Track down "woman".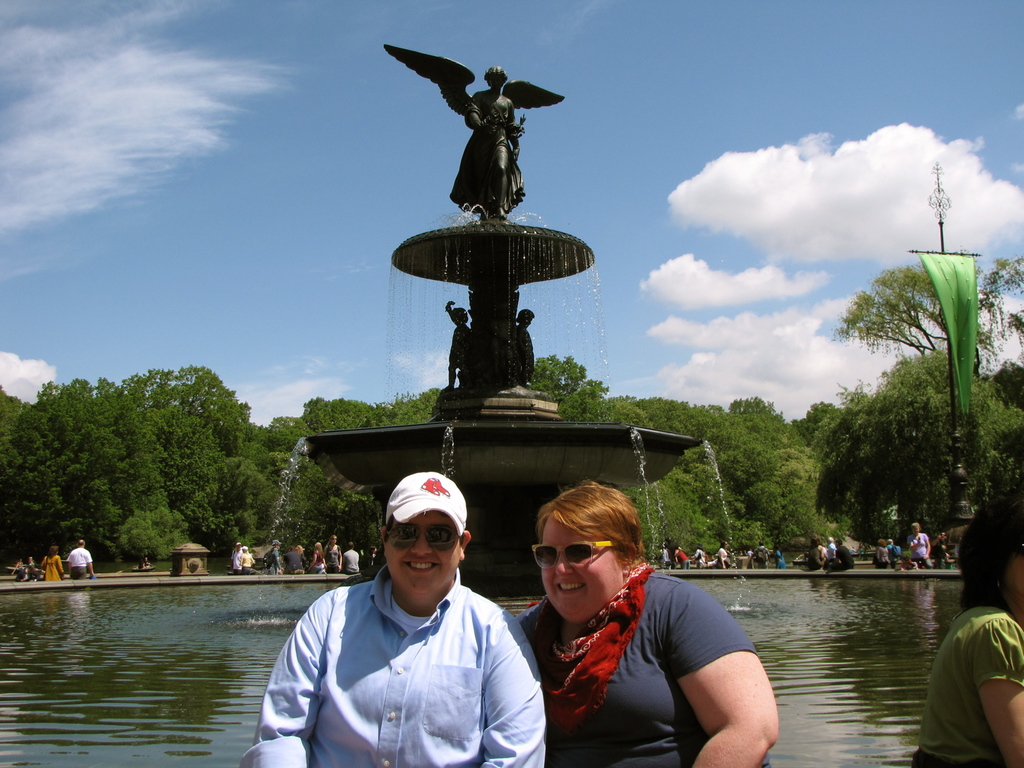
Tracked to box(515, 492, 782, 765).
